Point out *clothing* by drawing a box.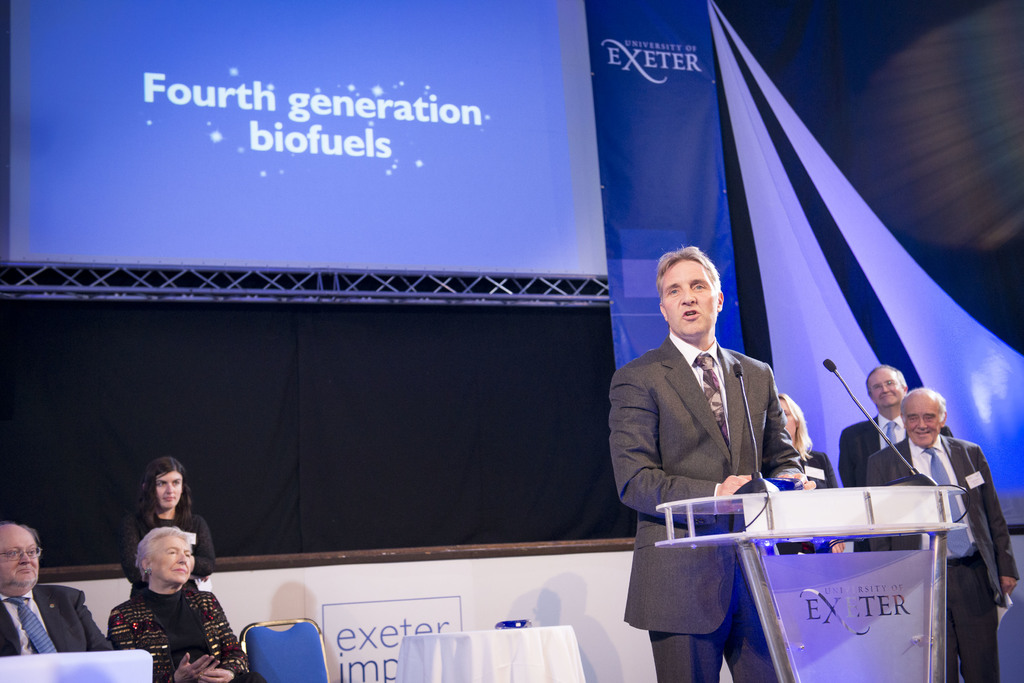
detection(607, 329, 817, 682).
